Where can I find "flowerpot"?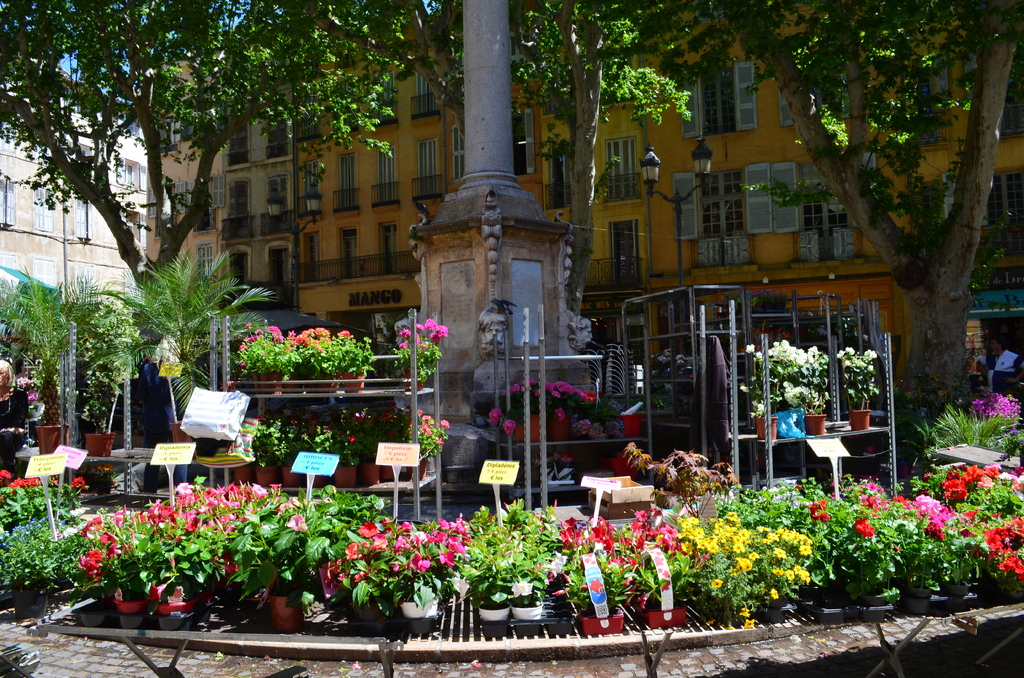
You can find it at x1=806, y1=410, x2=827, y2=437.
